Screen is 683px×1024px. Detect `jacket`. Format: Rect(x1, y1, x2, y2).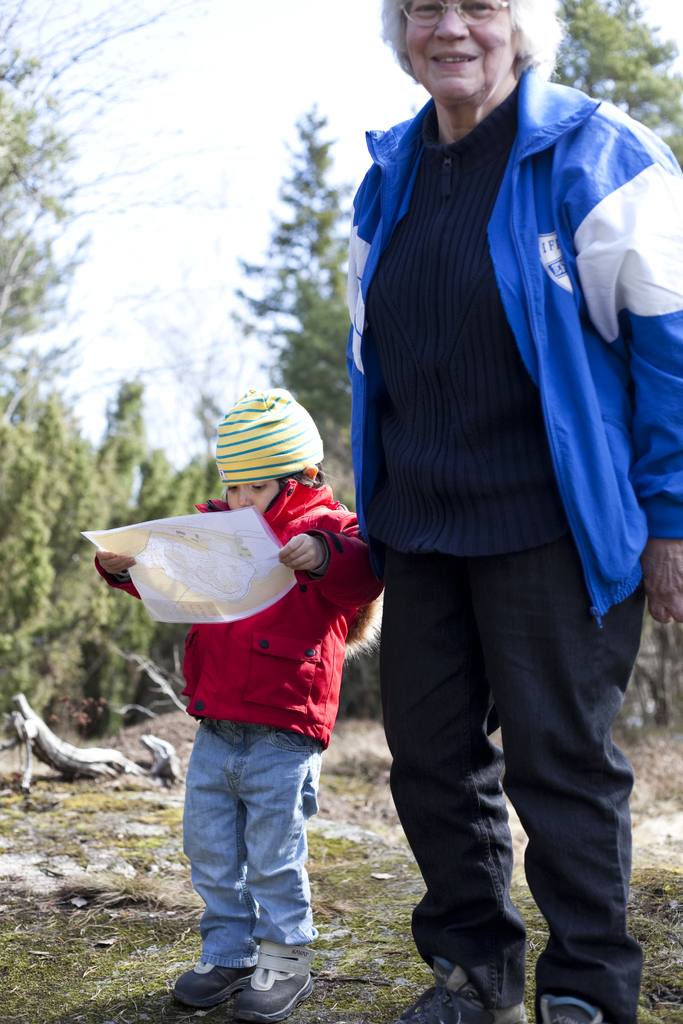
Rect(92, 475, 379, 746).
